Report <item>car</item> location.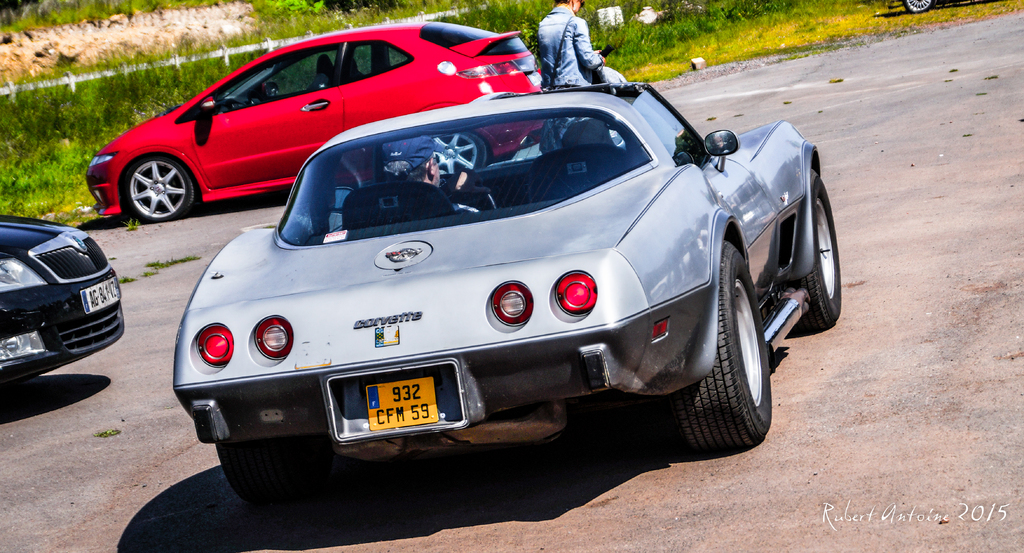
Report: (82,19,551,229).
